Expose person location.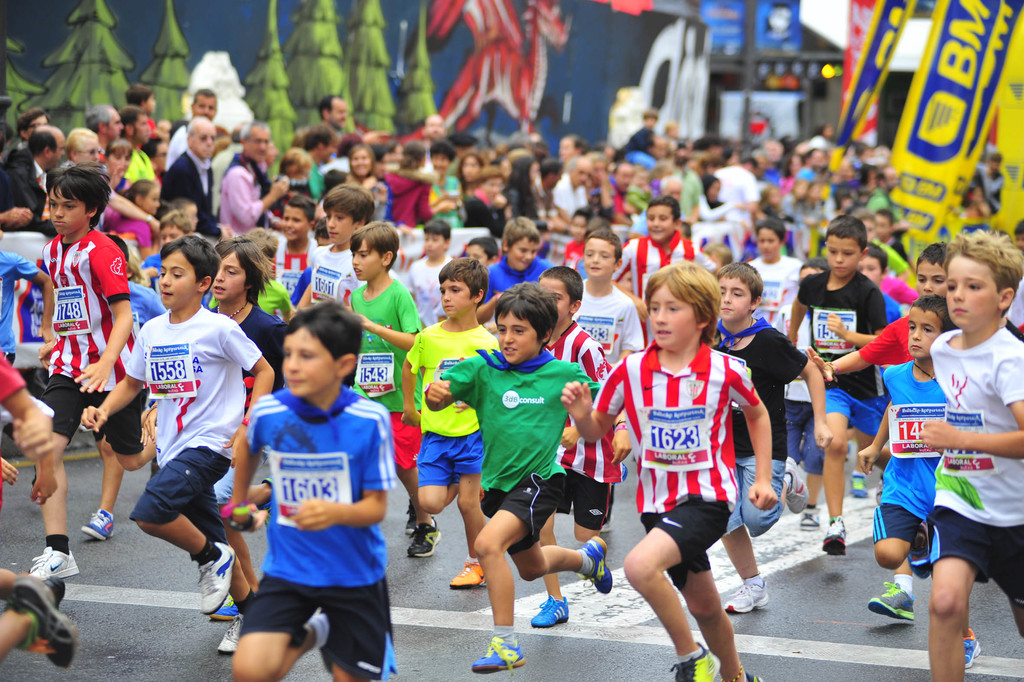
Exposed at (left=17, top=108, right=53, bottom=157).
